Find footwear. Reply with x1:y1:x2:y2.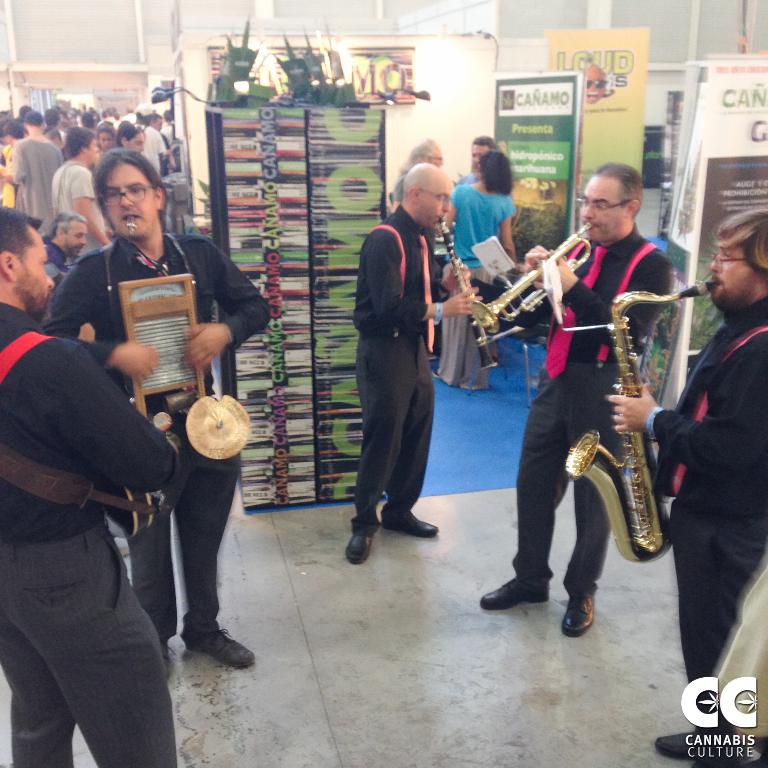
658:725:701:756.
